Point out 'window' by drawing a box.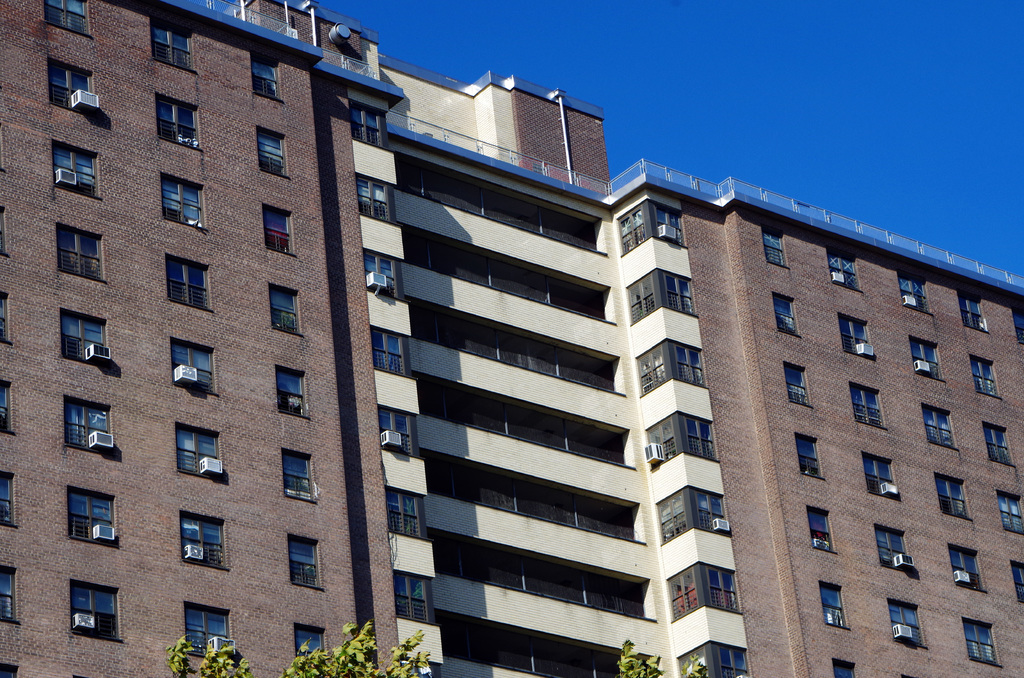
(376,402,412,451).
